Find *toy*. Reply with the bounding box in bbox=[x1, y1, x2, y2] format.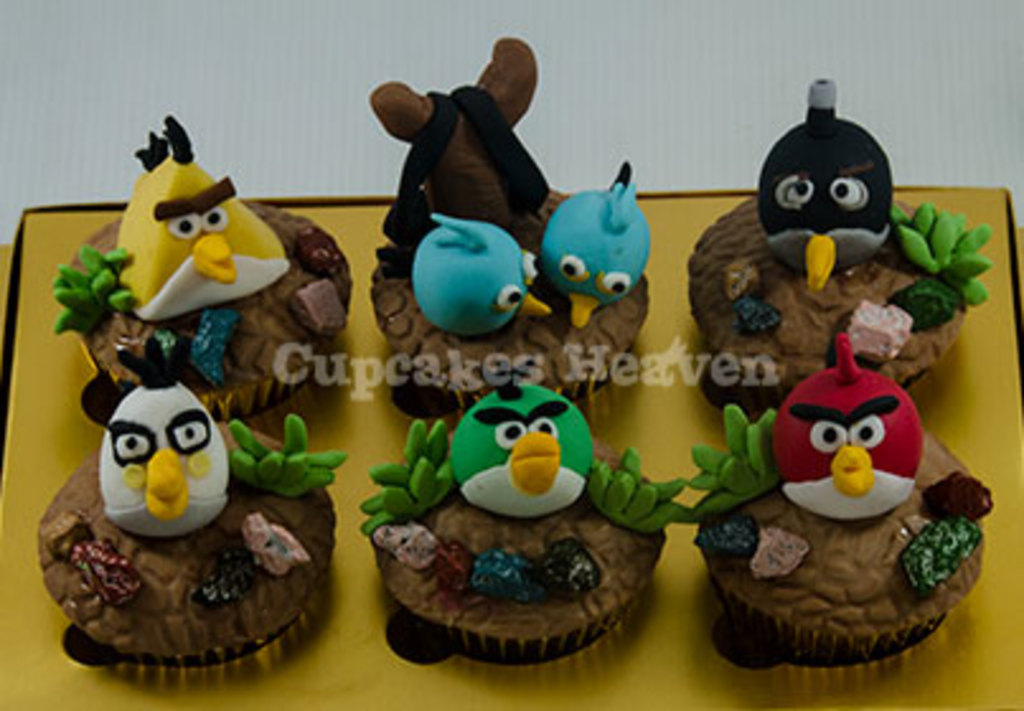
bbox=[36, 330, 351, 693].
